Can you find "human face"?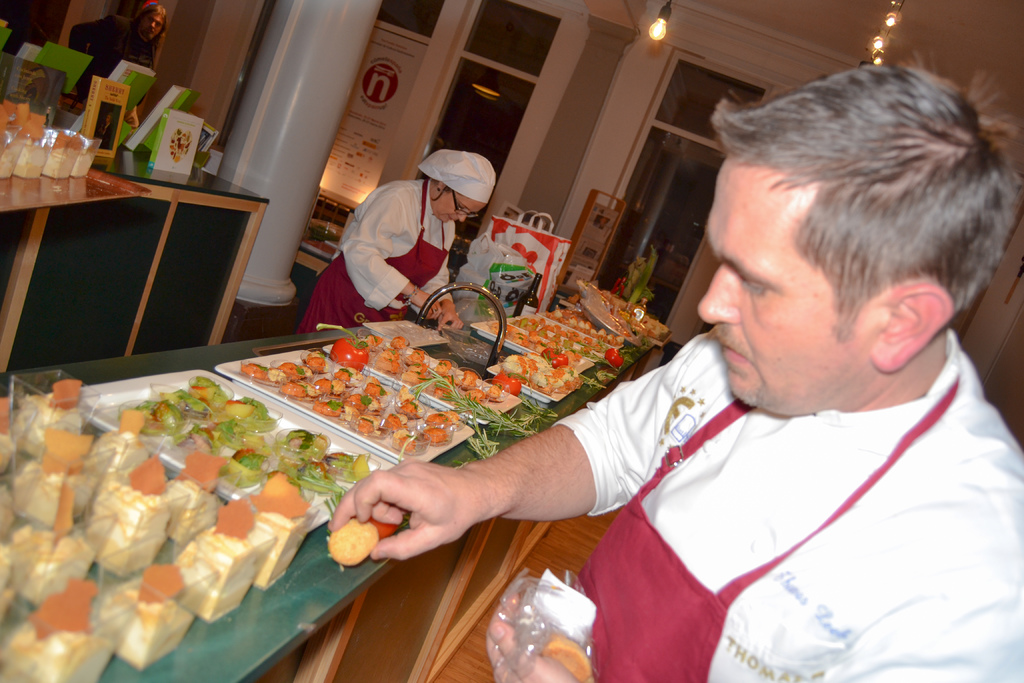
Yes, bounding box: detection(428, 185, 487, 220).
